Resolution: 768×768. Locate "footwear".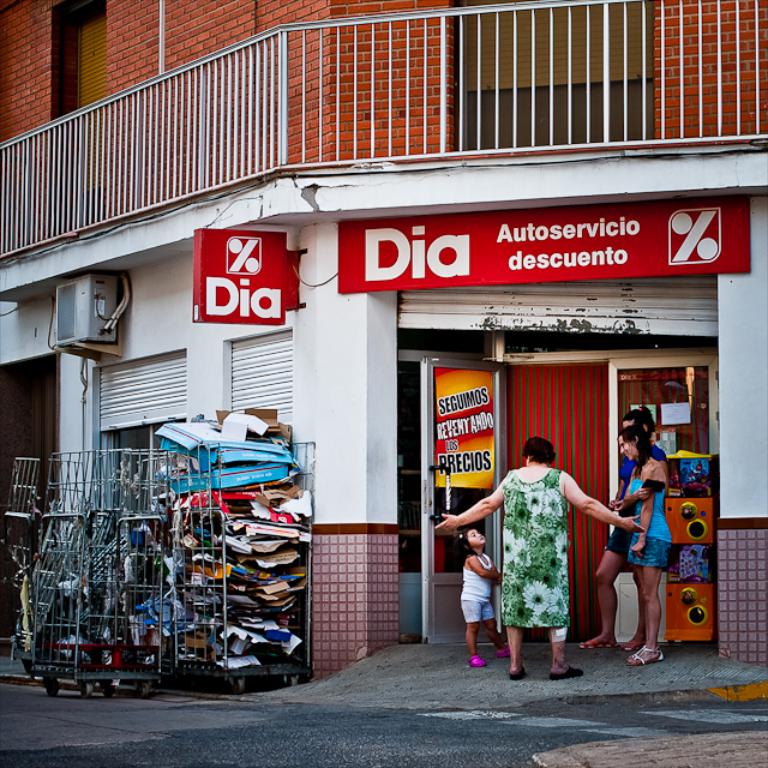
x1=623, y1=642, x2=656, y2=668.
